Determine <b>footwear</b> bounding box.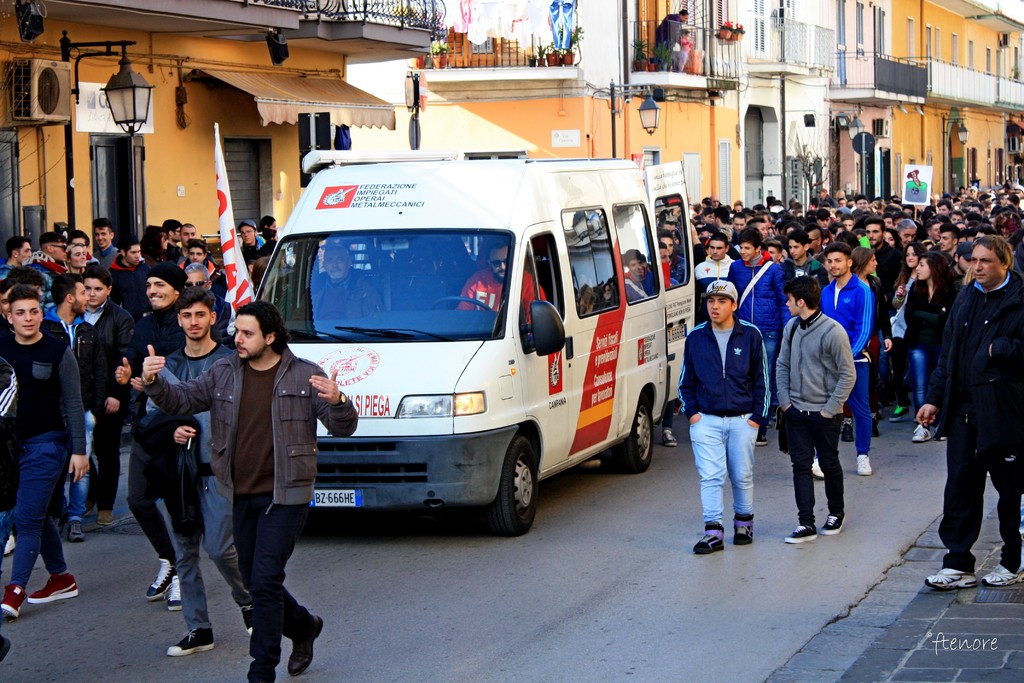
Determined: x1=2, y1=533, x2=16, y2=558.
